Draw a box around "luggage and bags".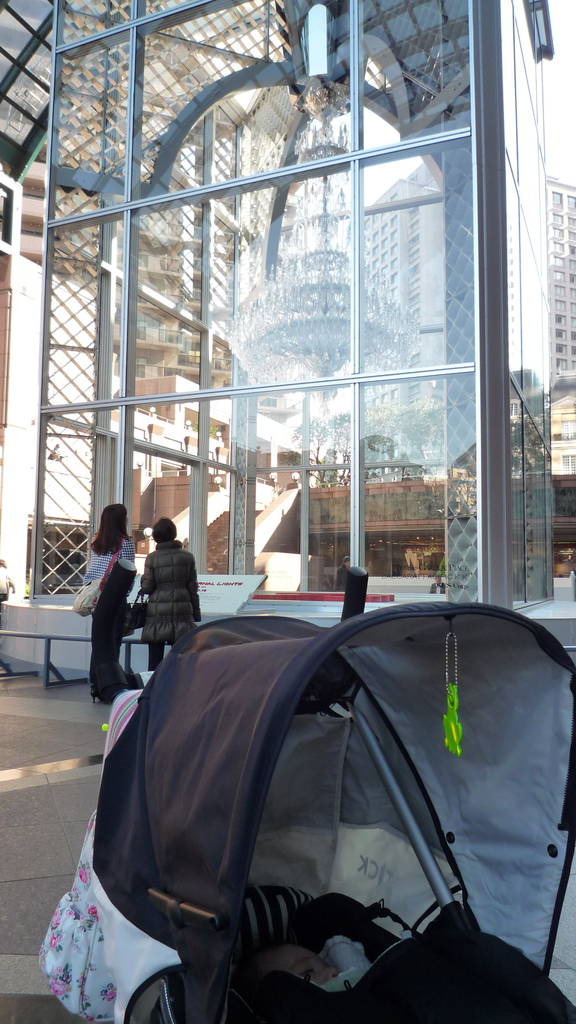
42 669 180 1023.
